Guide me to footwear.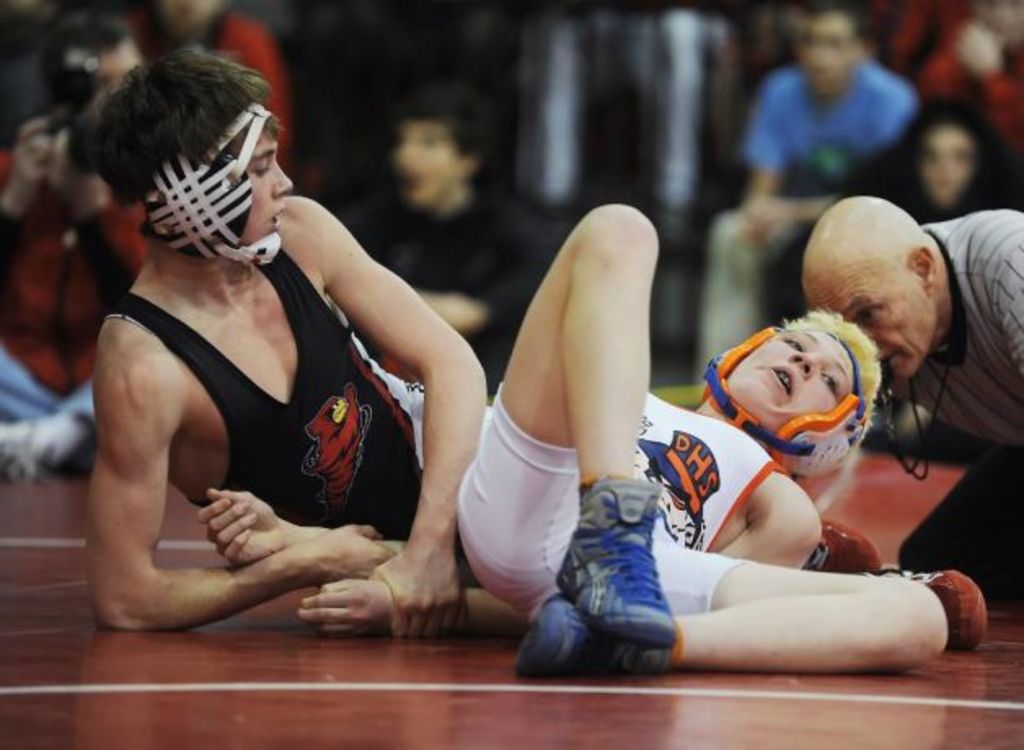
Guidance: crop(892, 571, 986, 655).
